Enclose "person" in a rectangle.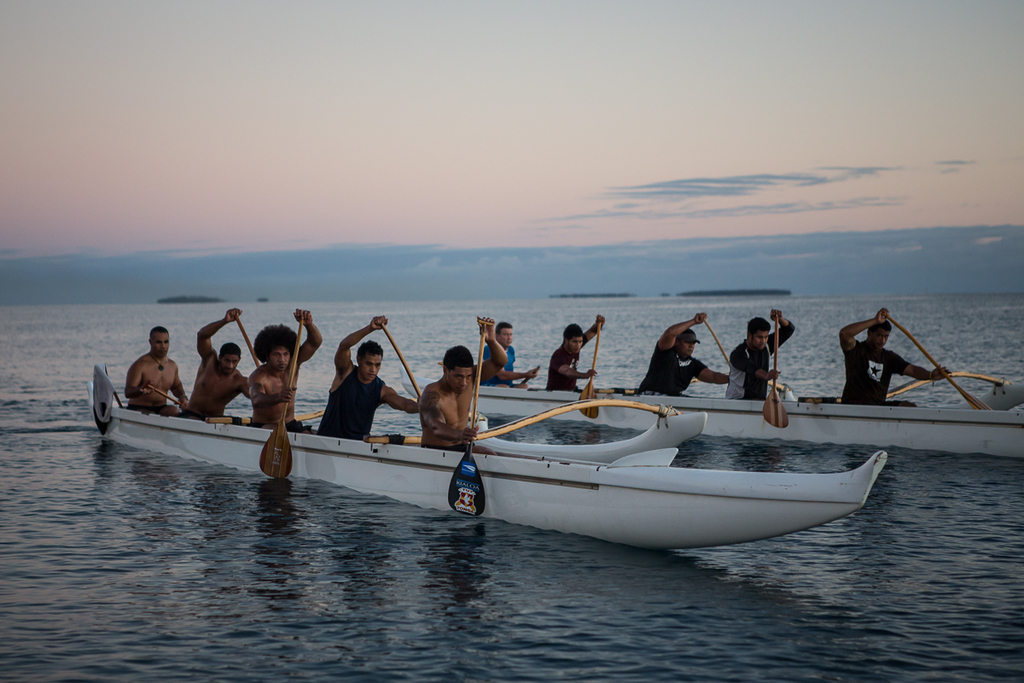
box(423, 309, 508, 456).
